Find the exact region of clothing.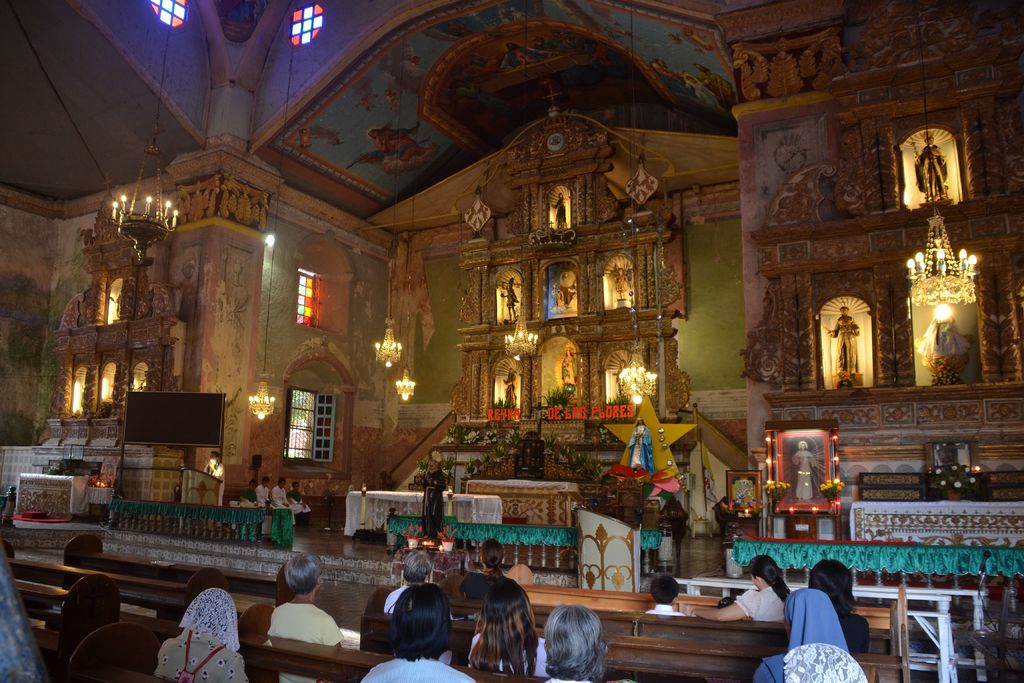
Exact region: bbox=(287, 488, 311, 511).
